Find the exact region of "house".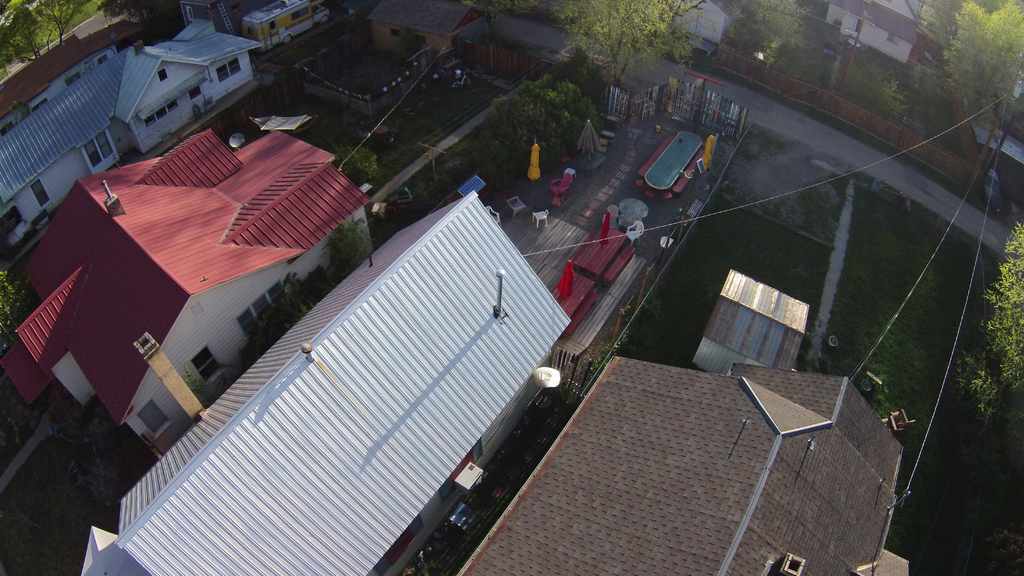
Exact region: (364, 0, 489, 62).
